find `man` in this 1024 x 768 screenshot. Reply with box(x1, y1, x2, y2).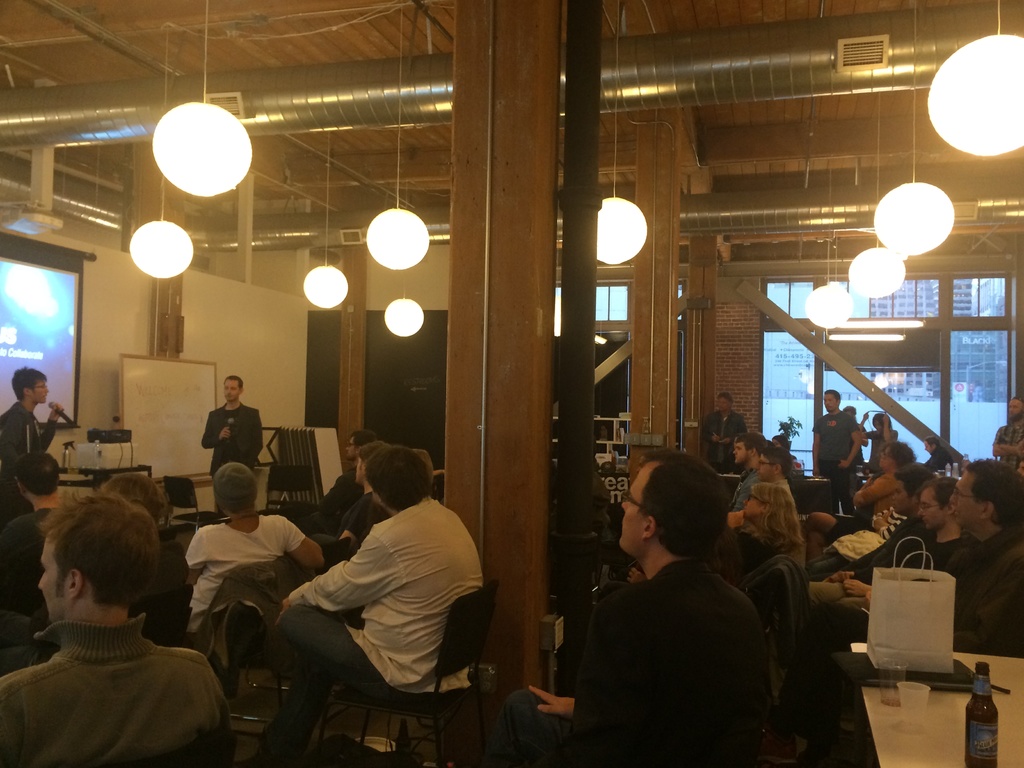
box(0, 446, 69, 621).
